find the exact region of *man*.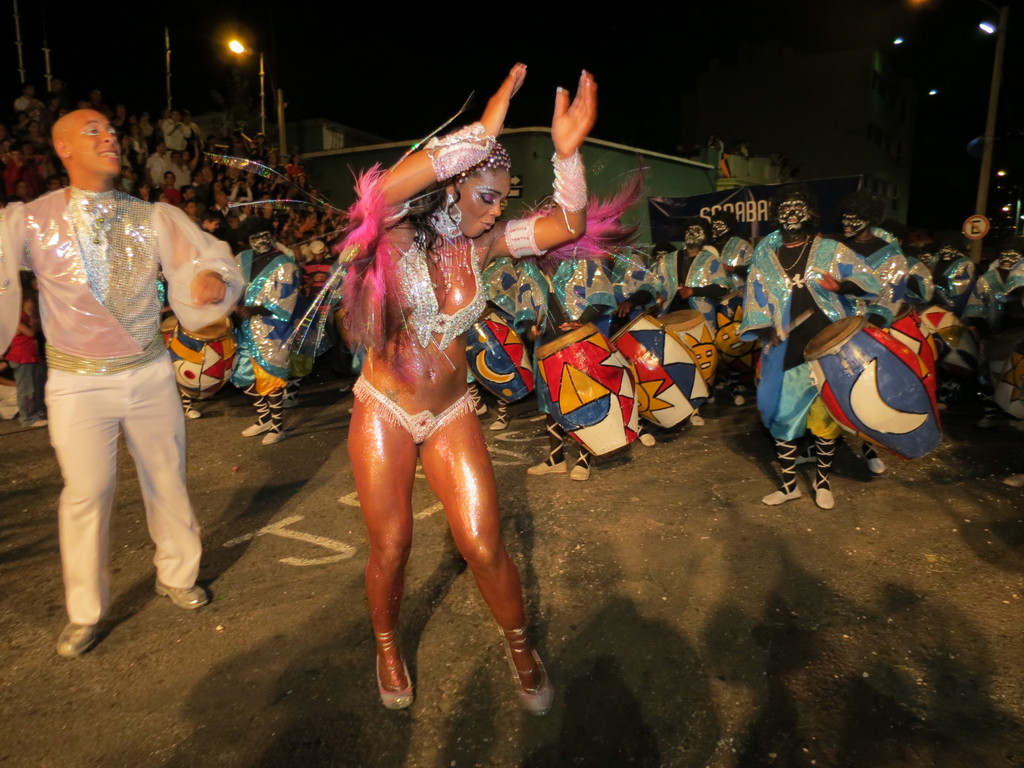
Exact region: box(792, 199, 914, 477).
